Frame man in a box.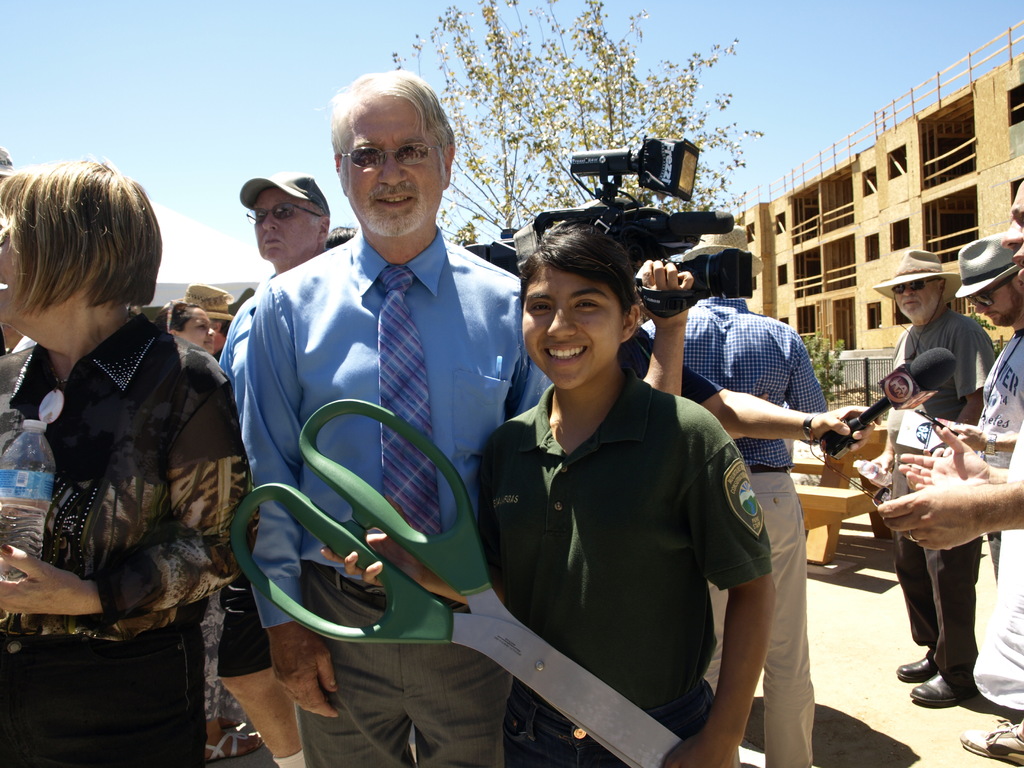
<bbox>874, 250, 994, 710</bbox>.
